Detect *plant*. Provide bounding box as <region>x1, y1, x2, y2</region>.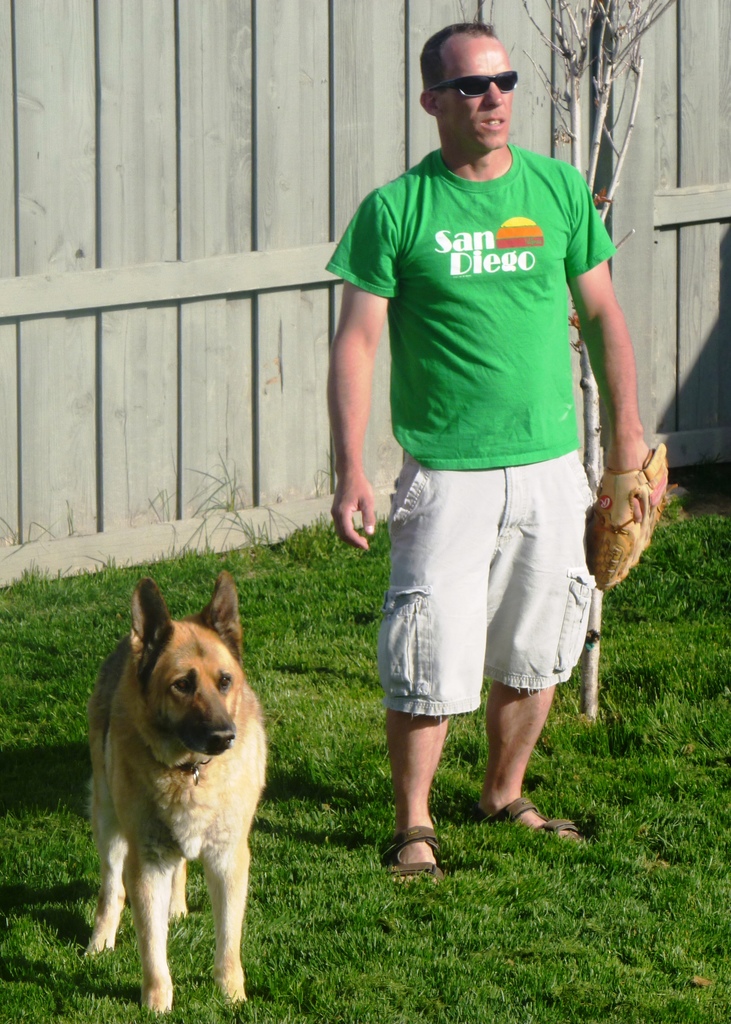
<region>183, 447, 265, 520</region>.
